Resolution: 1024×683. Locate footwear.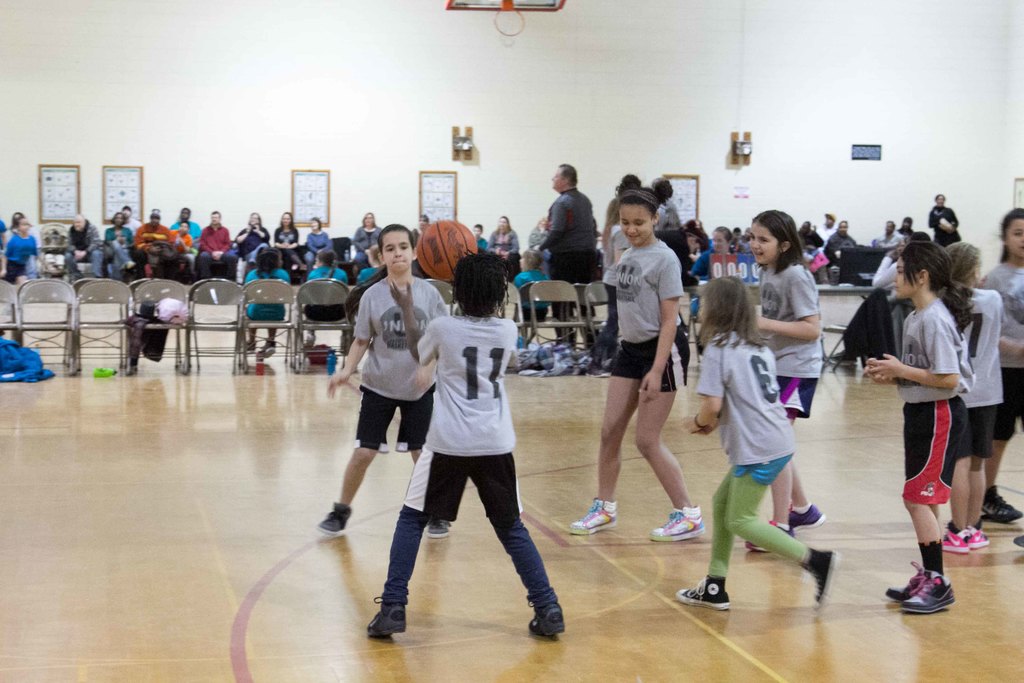
left=965, top=525, right=991, bottom=546.
